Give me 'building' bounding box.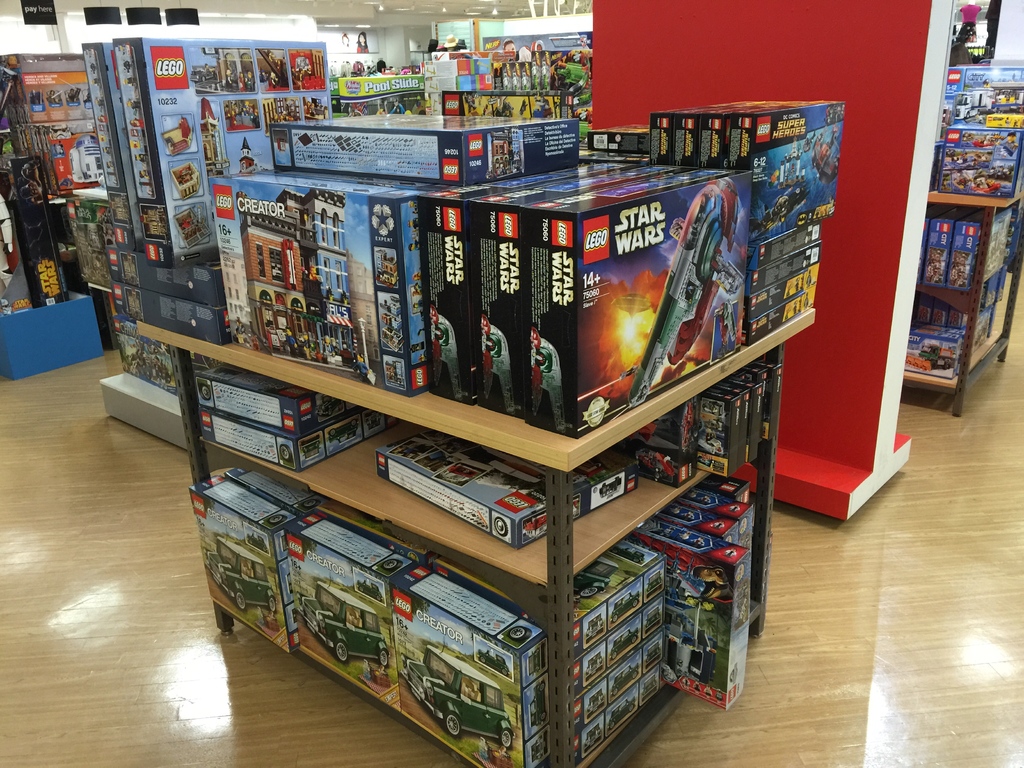
select_region(0, 0, 1023, 767).
